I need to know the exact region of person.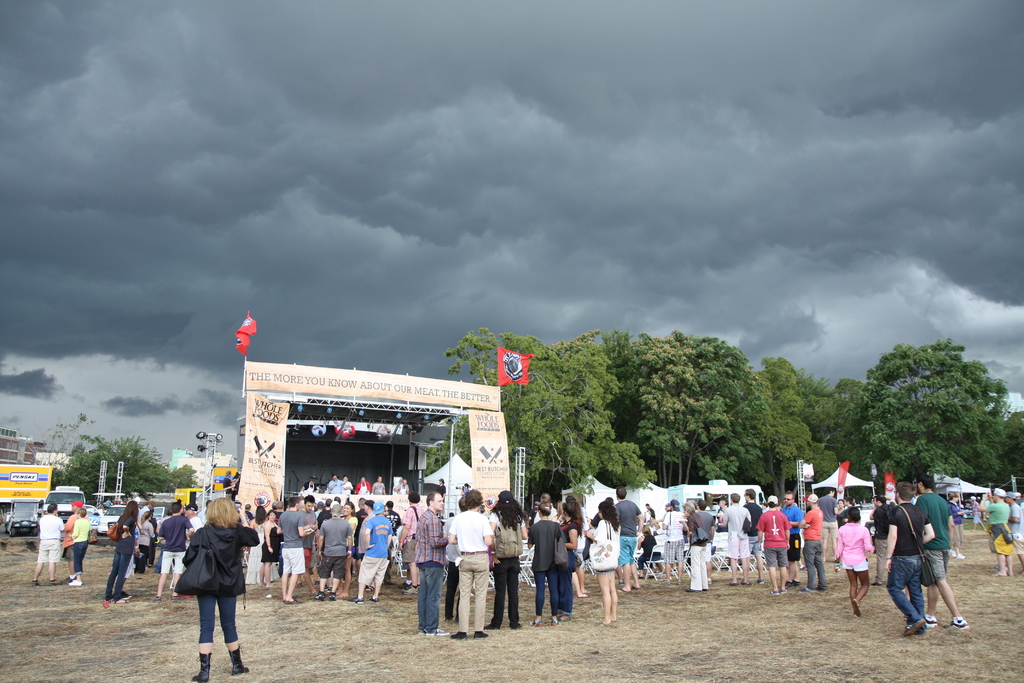
Region: [836,497,847,523].
